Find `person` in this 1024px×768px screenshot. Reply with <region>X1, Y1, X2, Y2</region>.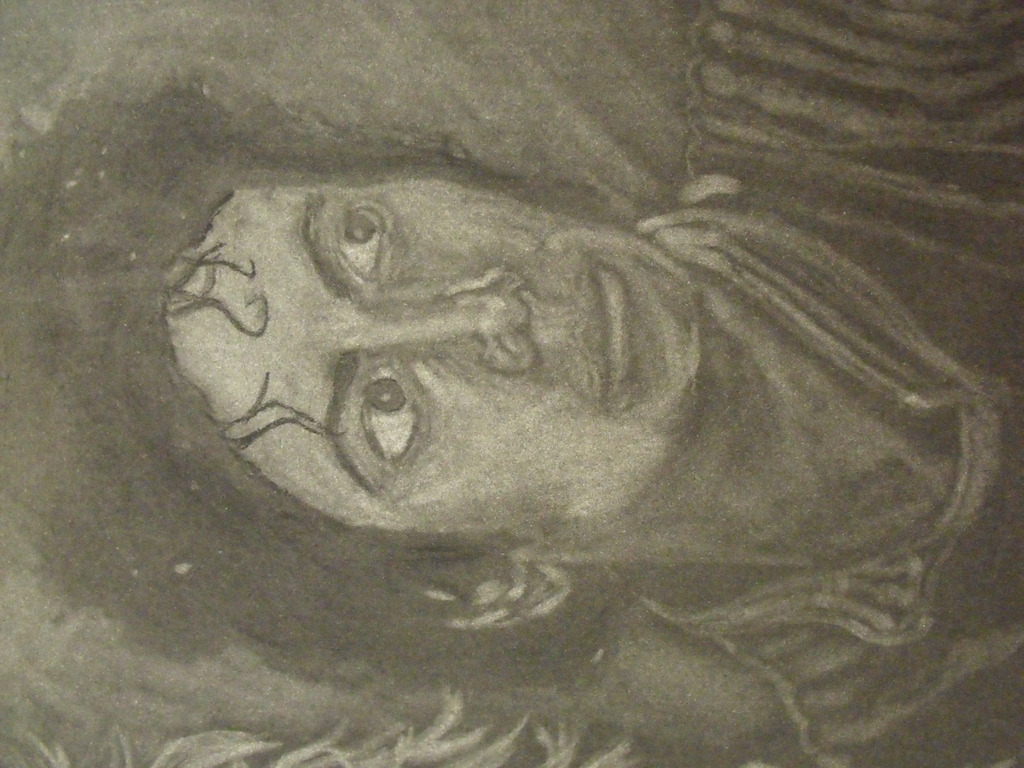
<region>0, 0, 1023, 767</region>.
